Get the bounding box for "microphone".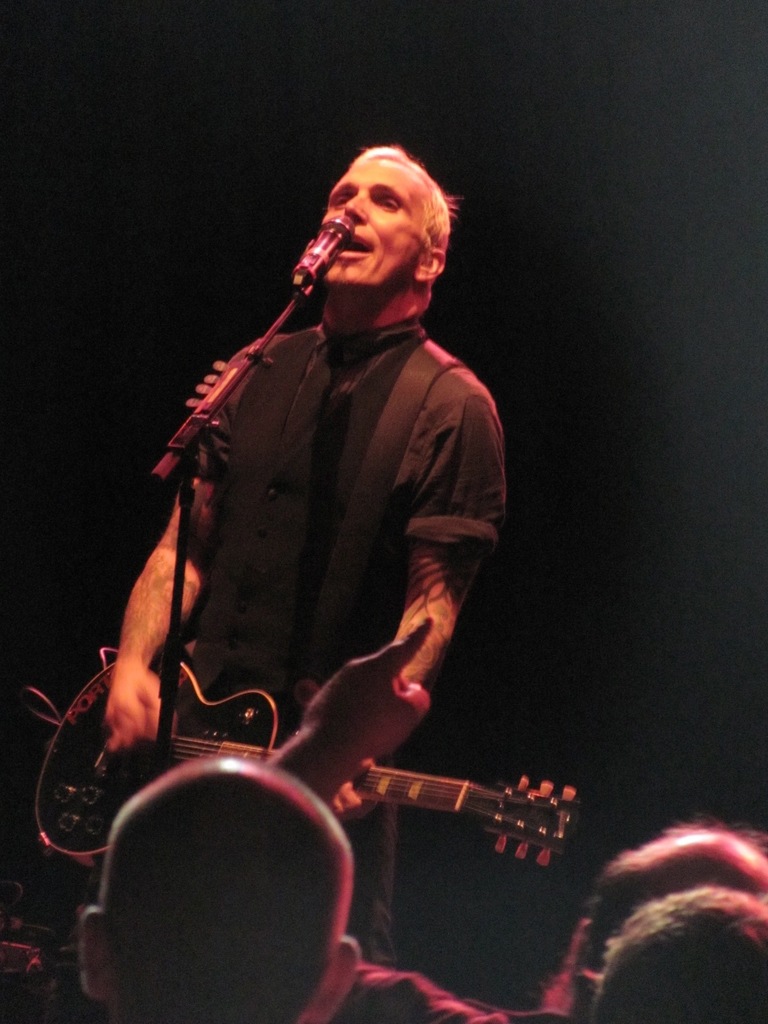
<bbox>292, 210, 355, 283</bbox>.
